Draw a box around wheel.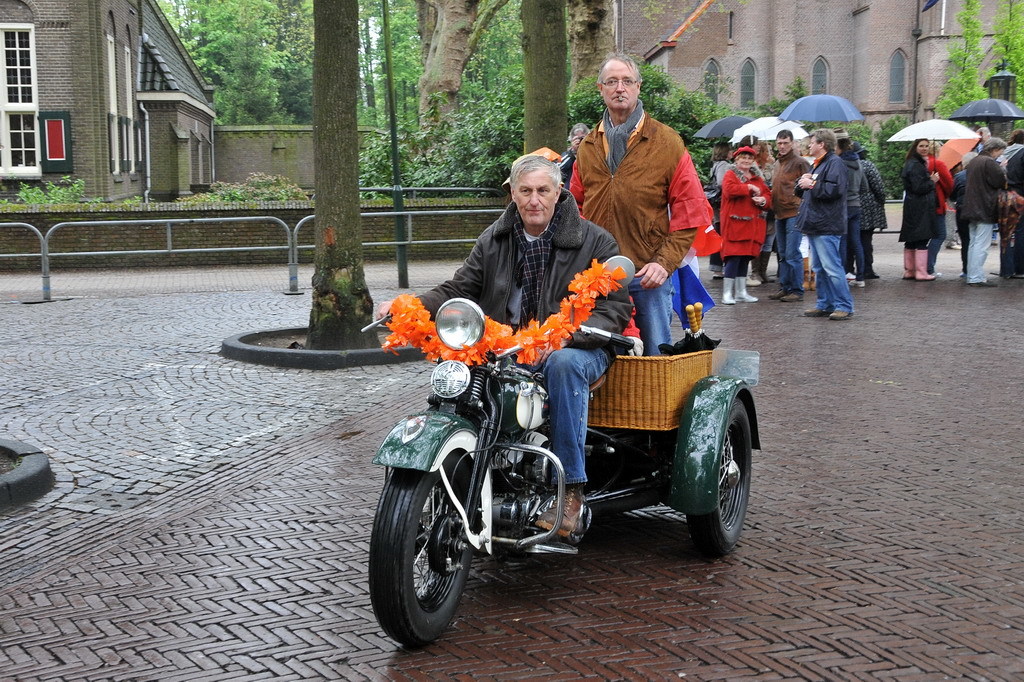
<region>695, 403, 748, 556</region>.
